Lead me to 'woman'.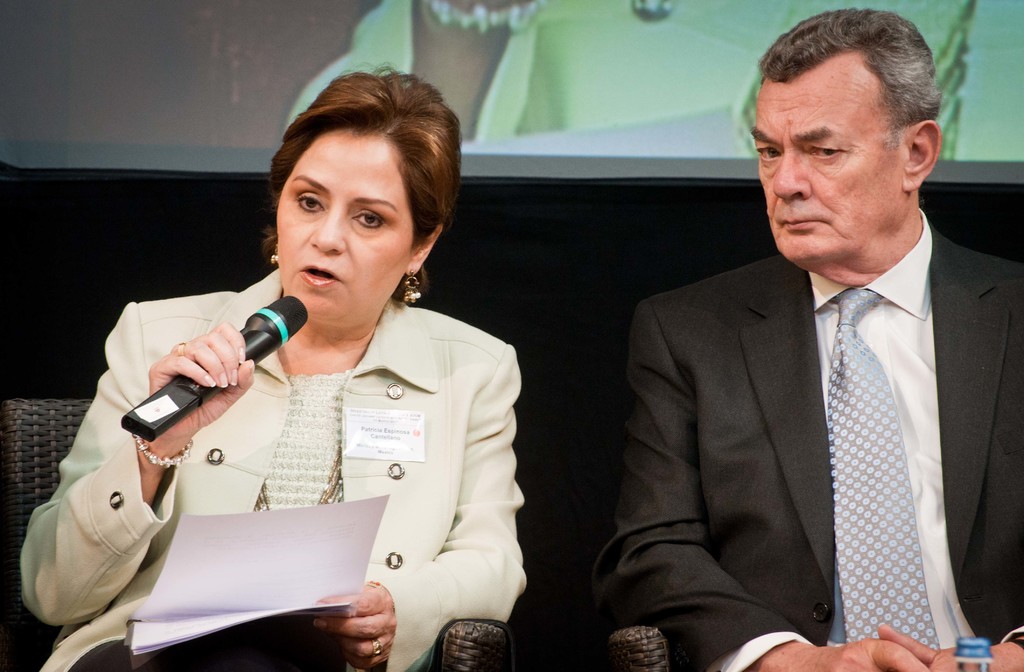
Lead to 21,67,525,671.
